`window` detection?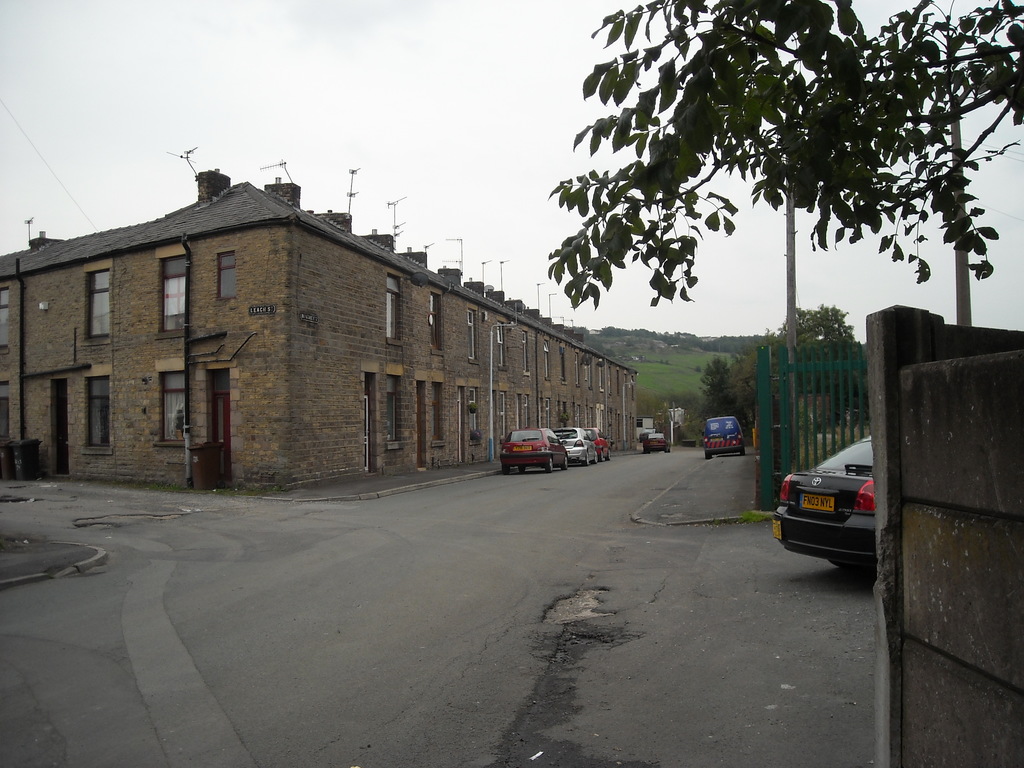
left=470, top=388, right=480, bottom=443
